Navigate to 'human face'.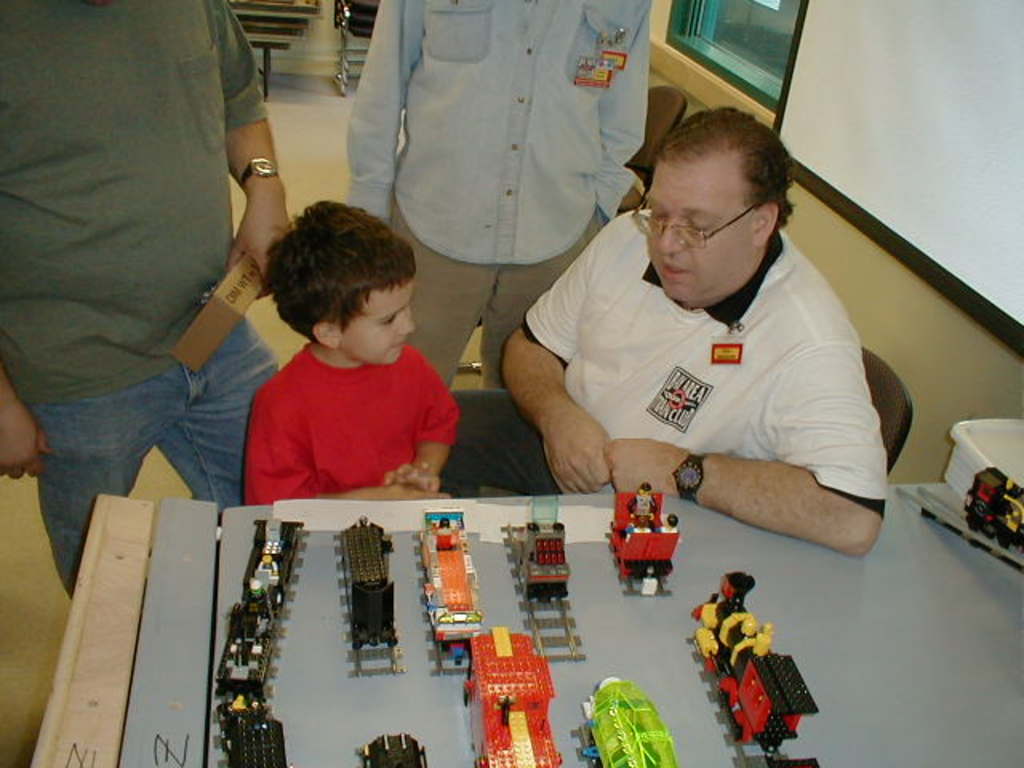
Navigation target: BBox(646, 165, 750, 306).
